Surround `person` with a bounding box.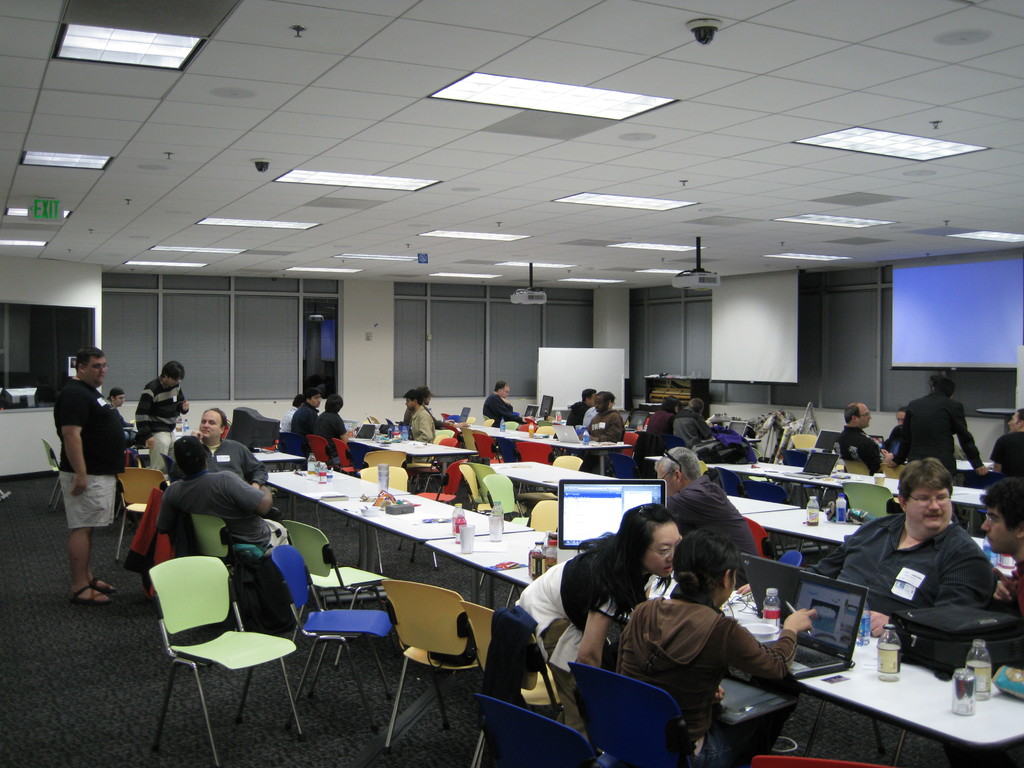
box=[887, 368, 994, 473].
